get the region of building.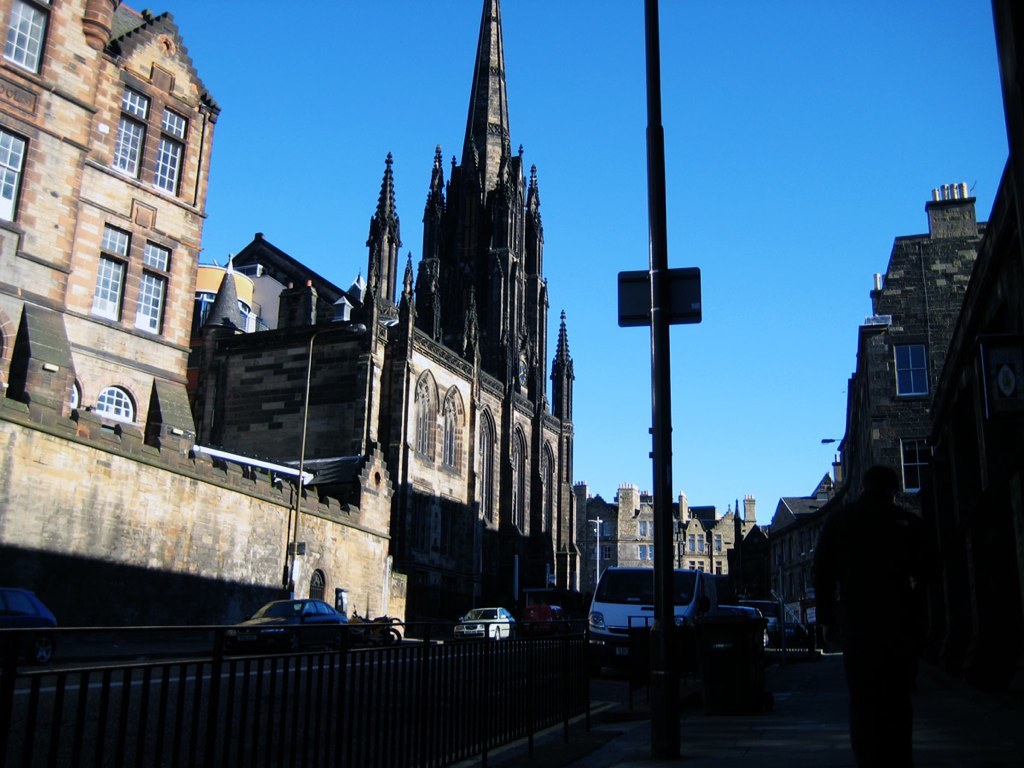
197/0/578/625.
